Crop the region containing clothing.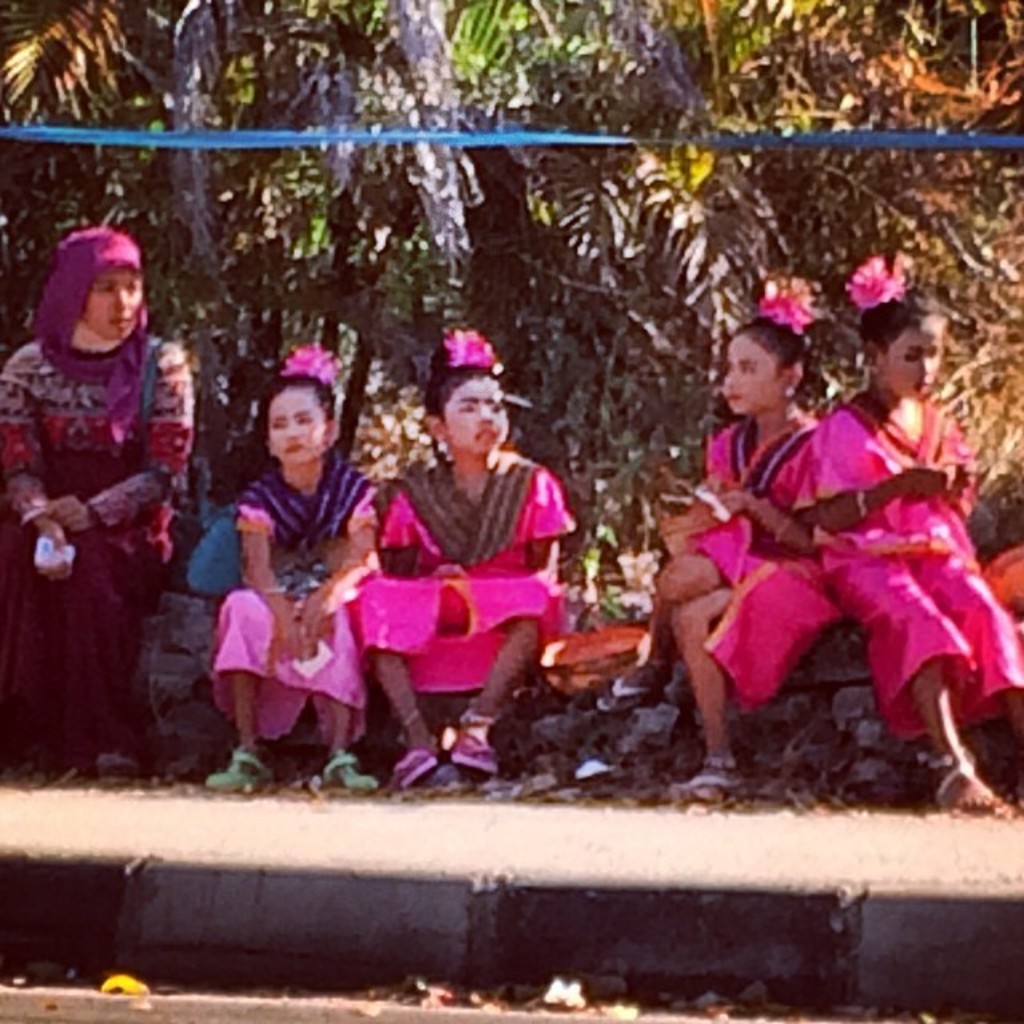
Crop region: (18,267,184,781).
